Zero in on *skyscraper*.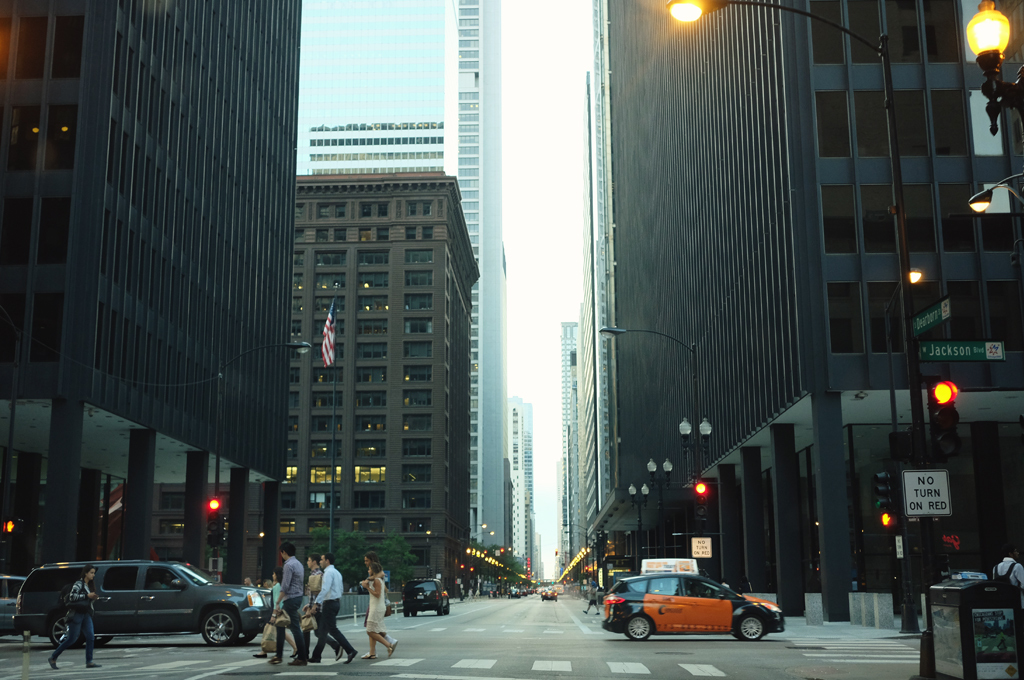
Zeroed in: box=[556, 324, 584, 574].
